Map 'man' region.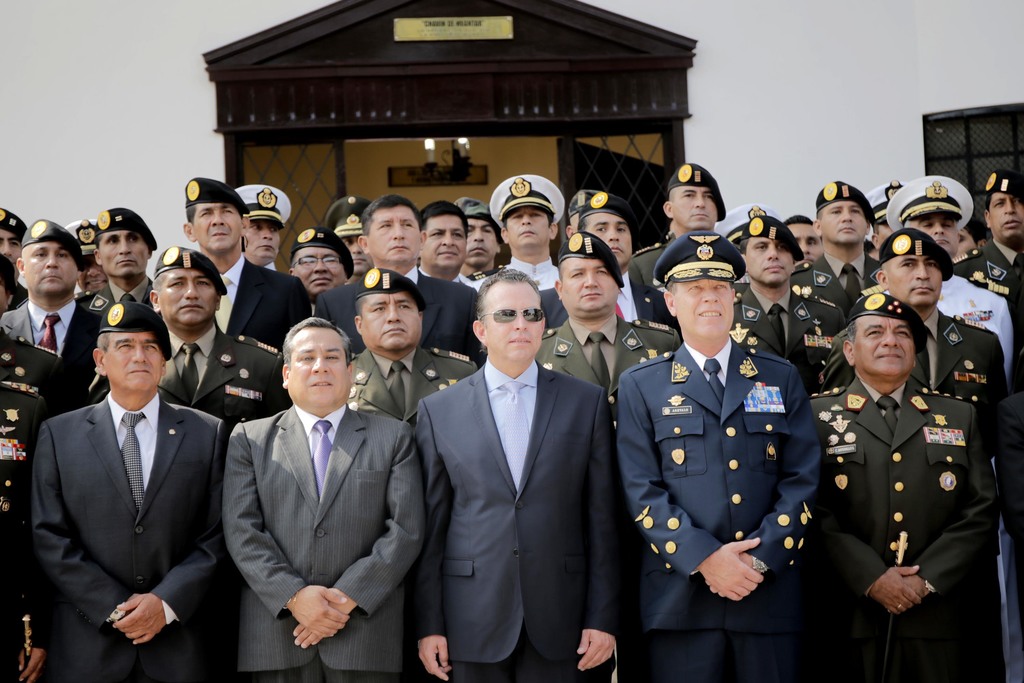
Mapped to x1=165 y1=170 x2=310 y2=349.
